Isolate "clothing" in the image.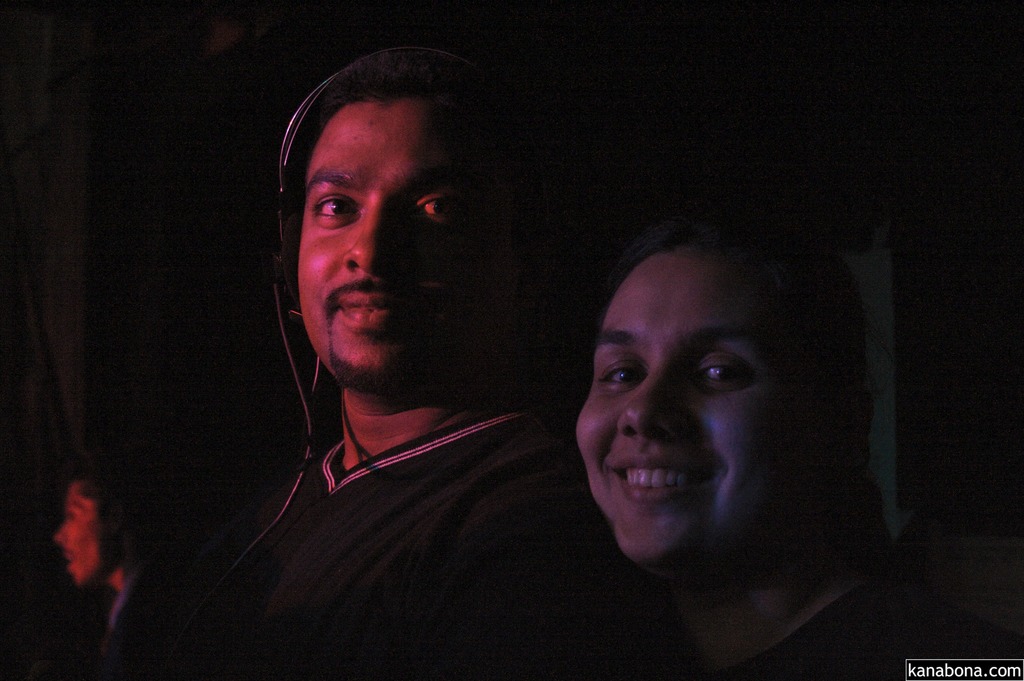
Isolated region: (x1=156, y1=406, x2=588, y2=680).
